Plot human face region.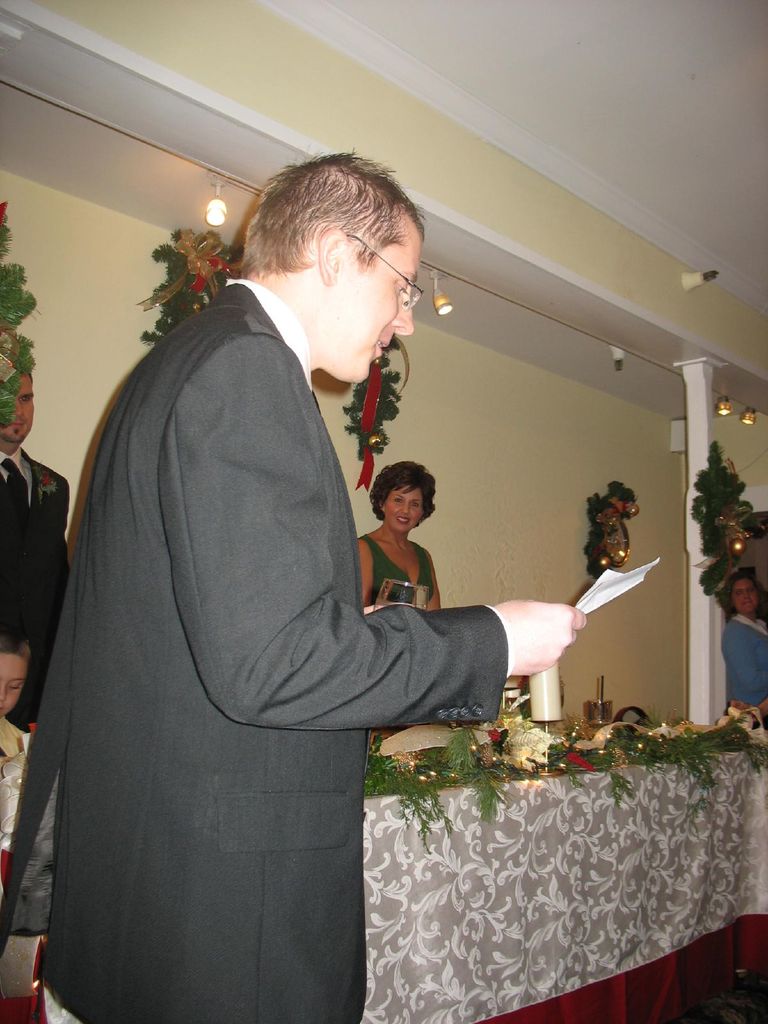
Plotted at [732, 573, 752, 612].
